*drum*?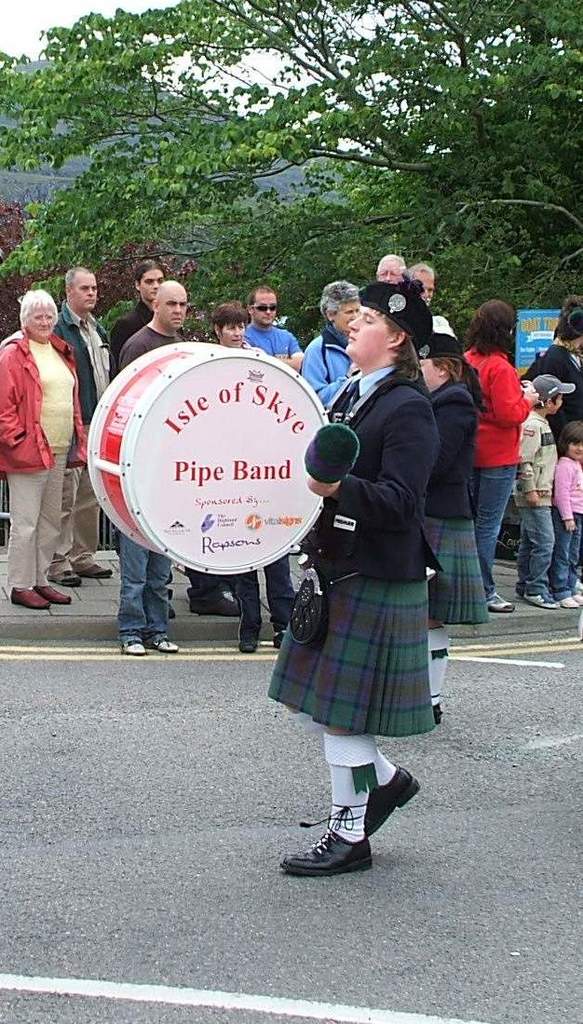
crop(86, 342, 330, 577)
